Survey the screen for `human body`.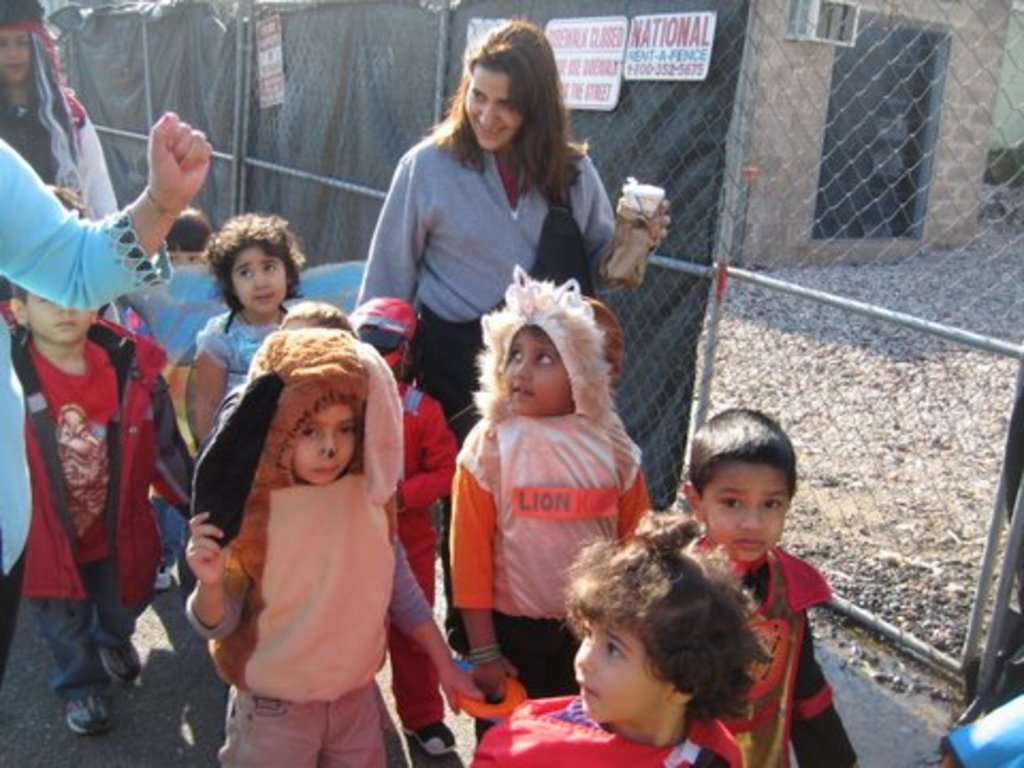
Survey found: <bbox>4, 324, 173, 730</bbox>.
